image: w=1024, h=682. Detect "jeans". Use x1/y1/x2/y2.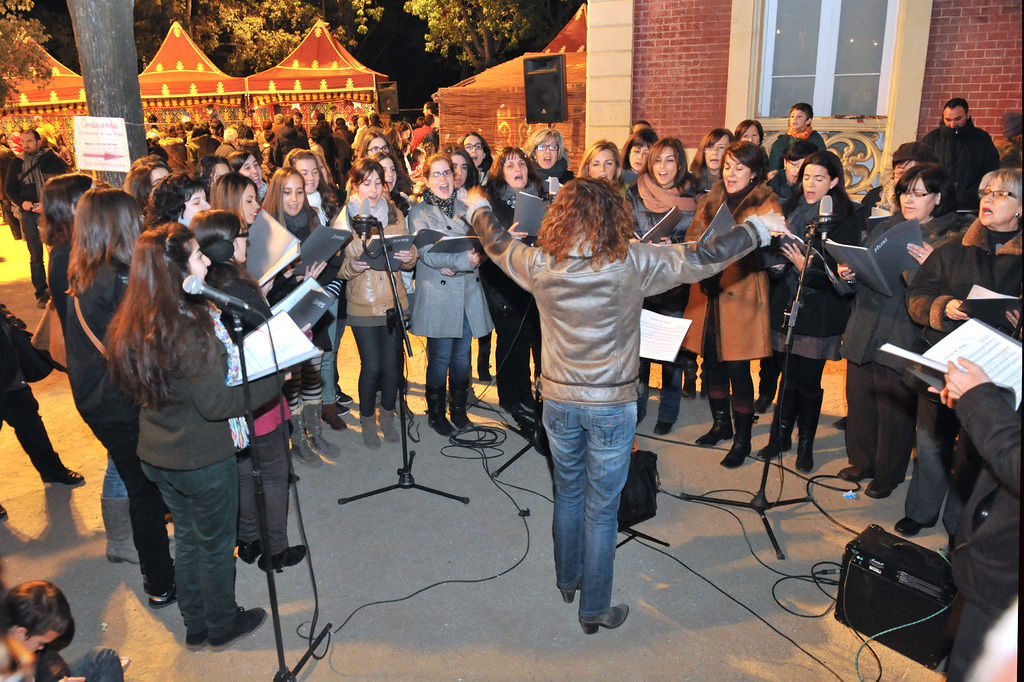
101/449/125/498.
